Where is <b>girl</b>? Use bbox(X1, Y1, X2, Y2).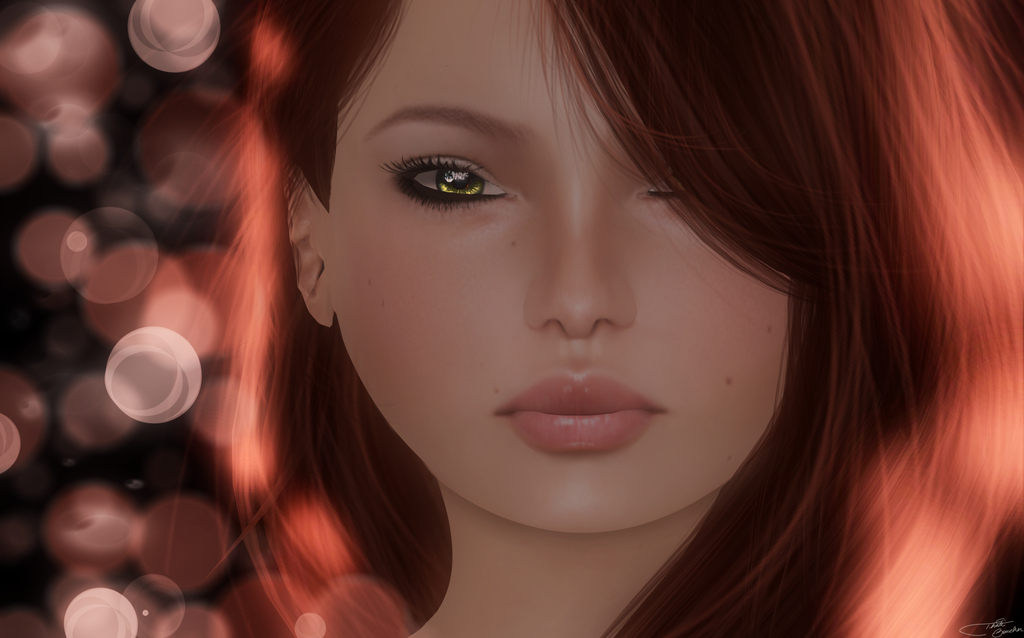
bbox(162, 0, 1023, 637).
